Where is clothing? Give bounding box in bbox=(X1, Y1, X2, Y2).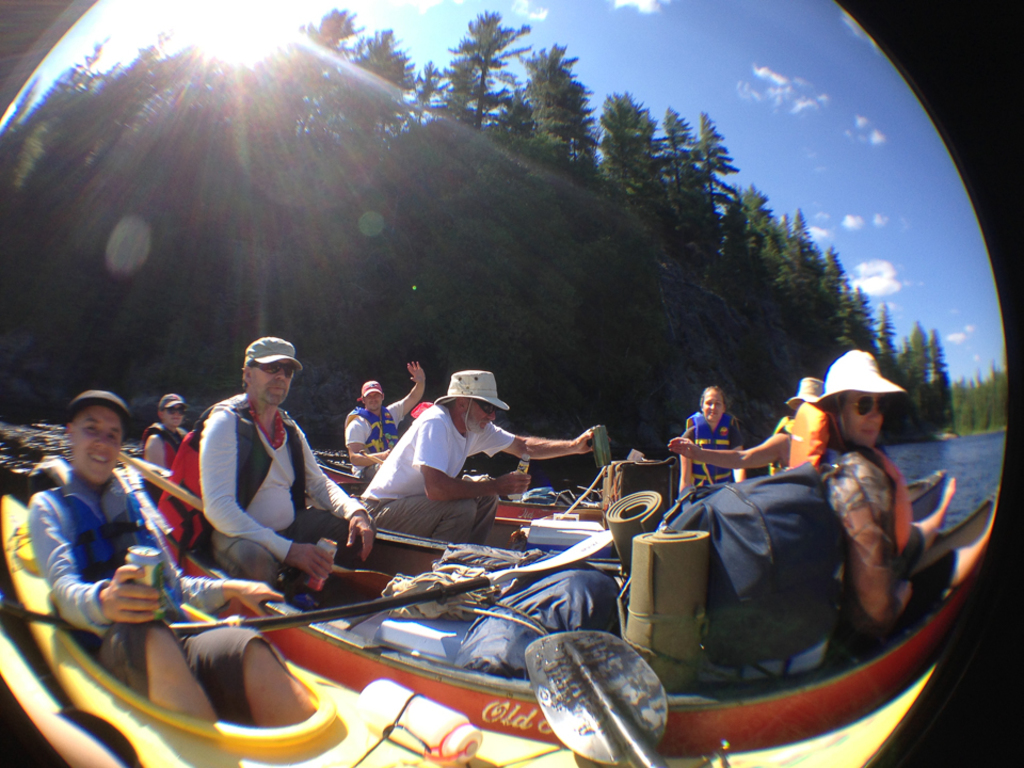
bbox=(822, 446, 956, 623).
